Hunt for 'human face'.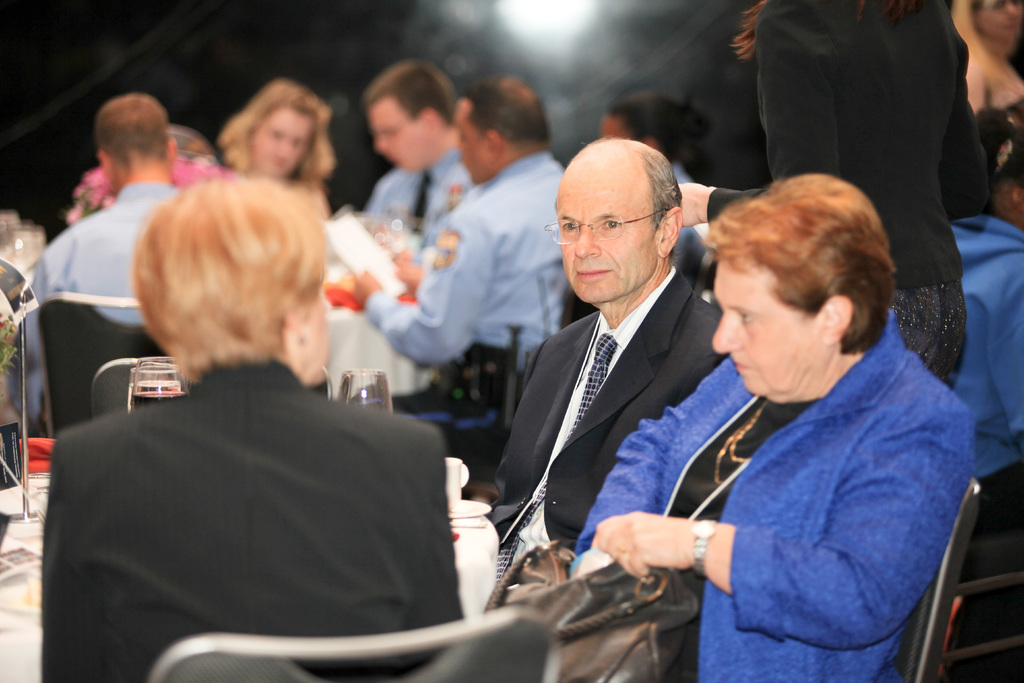
Hunted down at (x1=284, y1=283, x2=329, y2=377).
